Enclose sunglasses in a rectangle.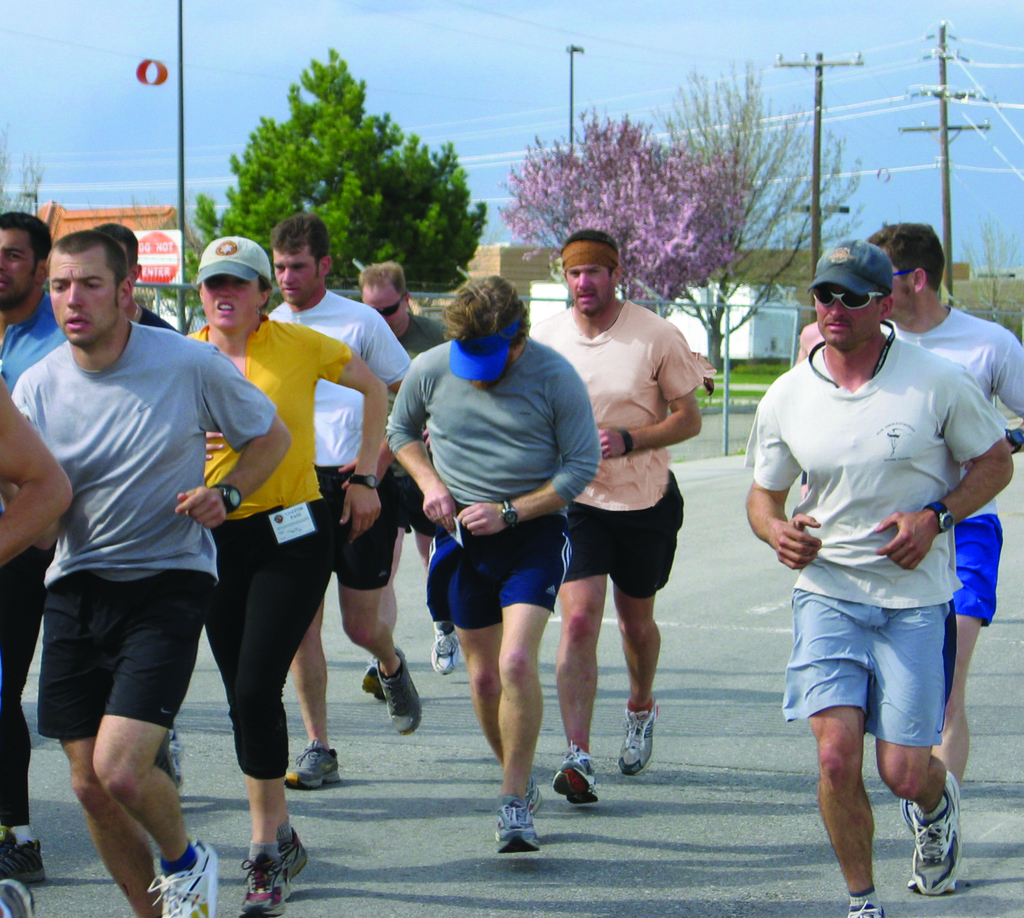
[x1=809, y1=287, x2=881, y2=311].
